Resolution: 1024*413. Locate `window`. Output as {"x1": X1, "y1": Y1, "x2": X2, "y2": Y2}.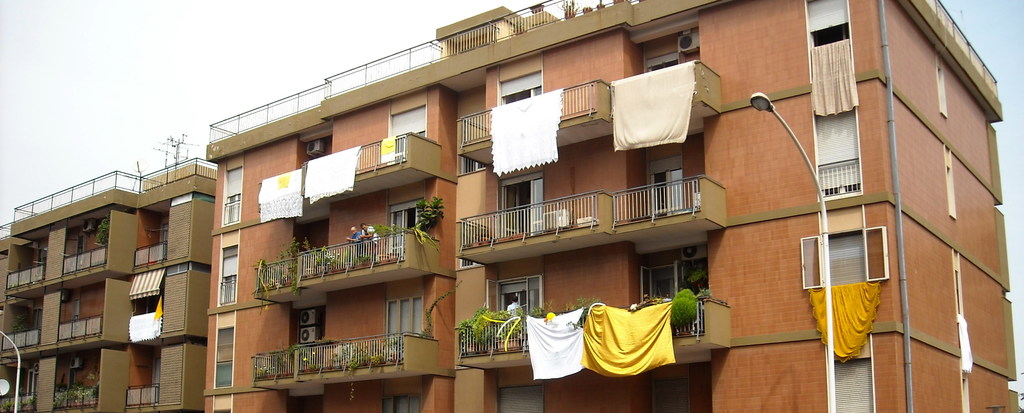
{"x1": 75, "y1": 235, "x2": 86, "y2": 253}.
